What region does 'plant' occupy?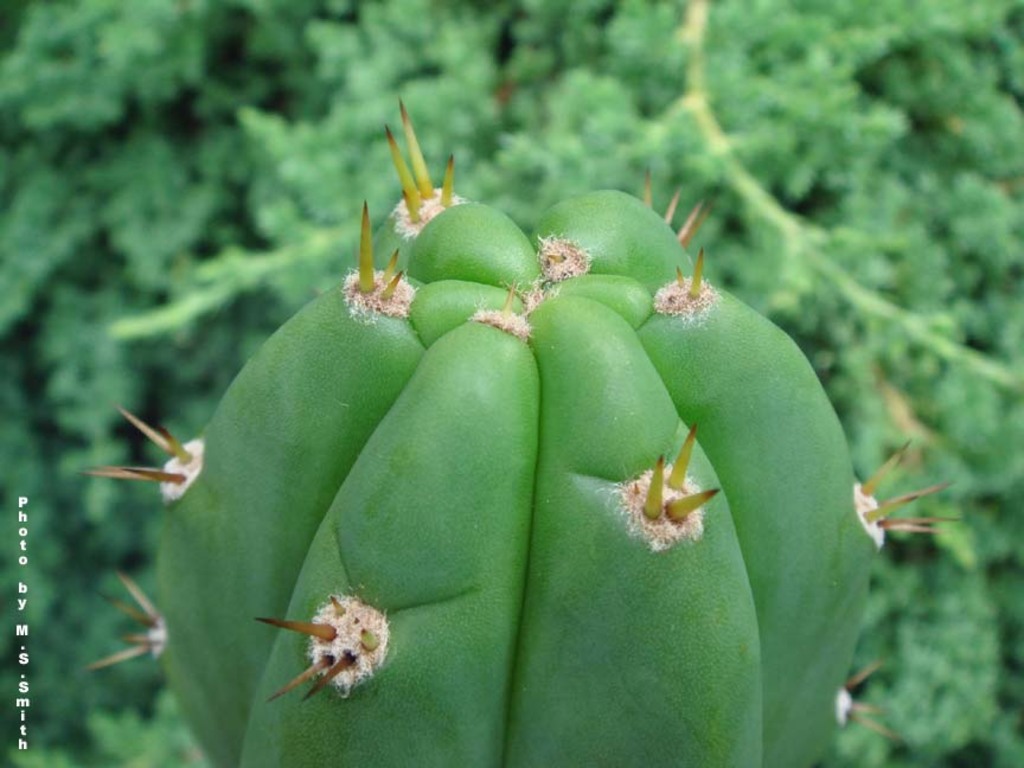
(0,1,1023,767).
